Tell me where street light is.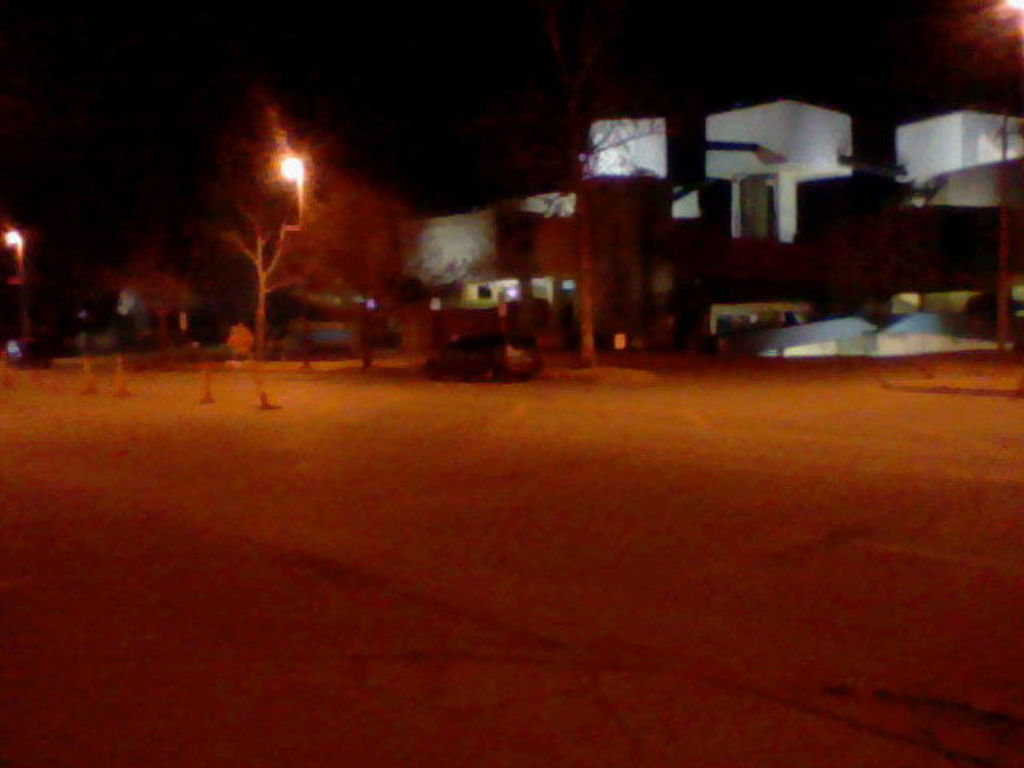
street light is at {"left": 262, "top": 126, "right": 317, "bottom": 222}.
